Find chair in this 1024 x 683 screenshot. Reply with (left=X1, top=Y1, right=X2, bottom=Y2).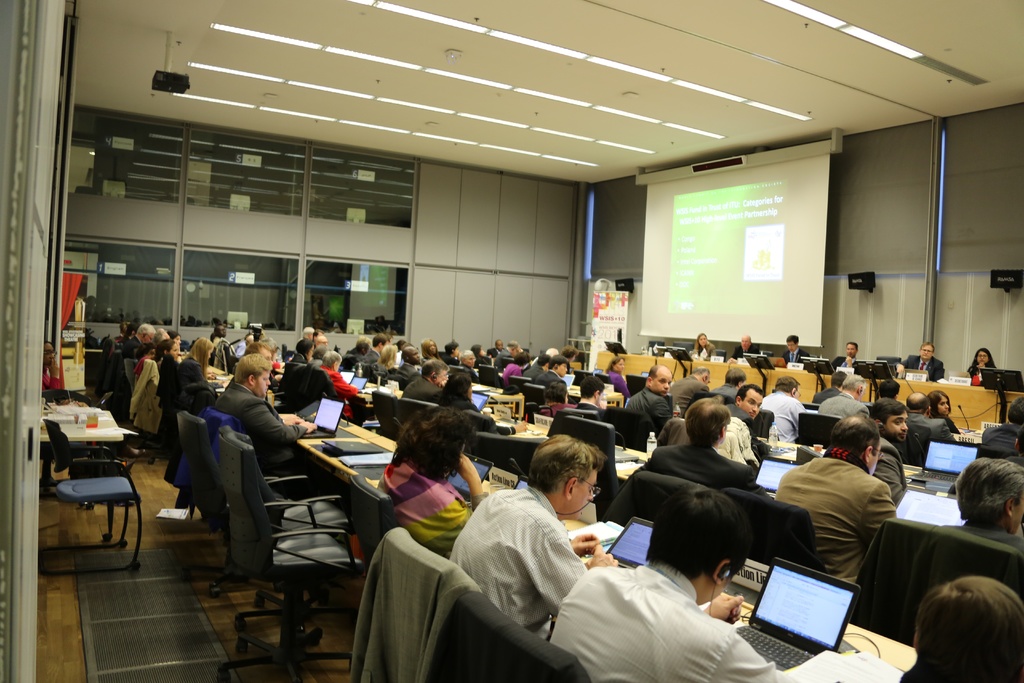
(left=383, top=525, right=467, bottom=682).
